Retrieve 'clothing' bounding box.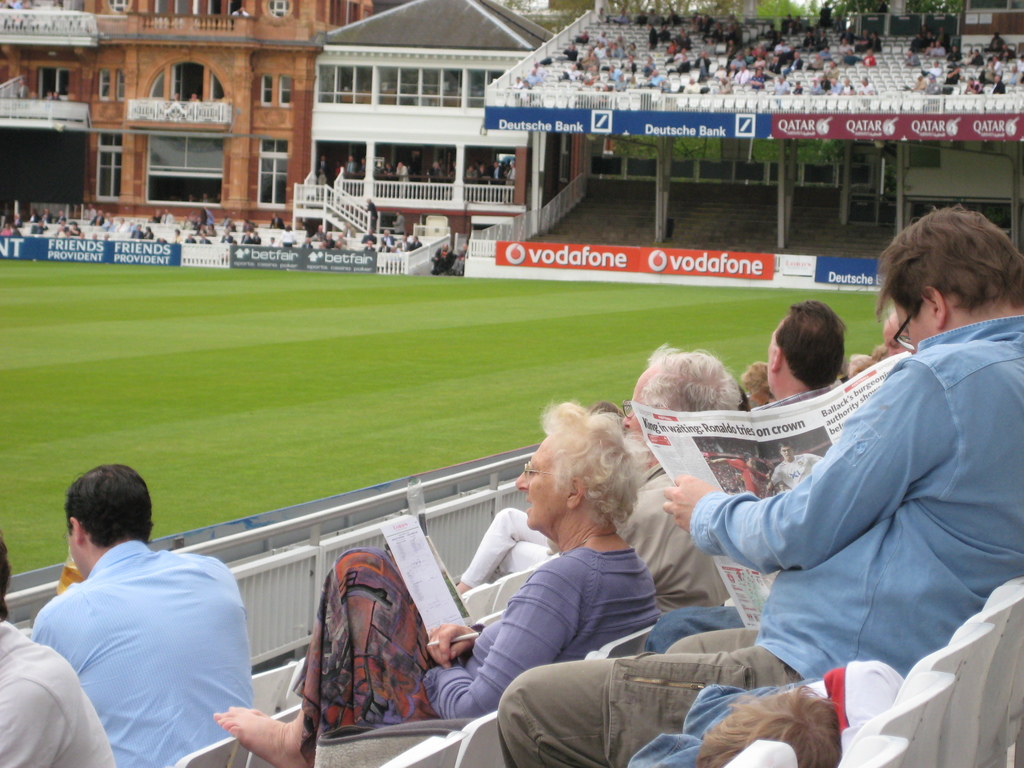
Bounding box: 151:213:163:222.
